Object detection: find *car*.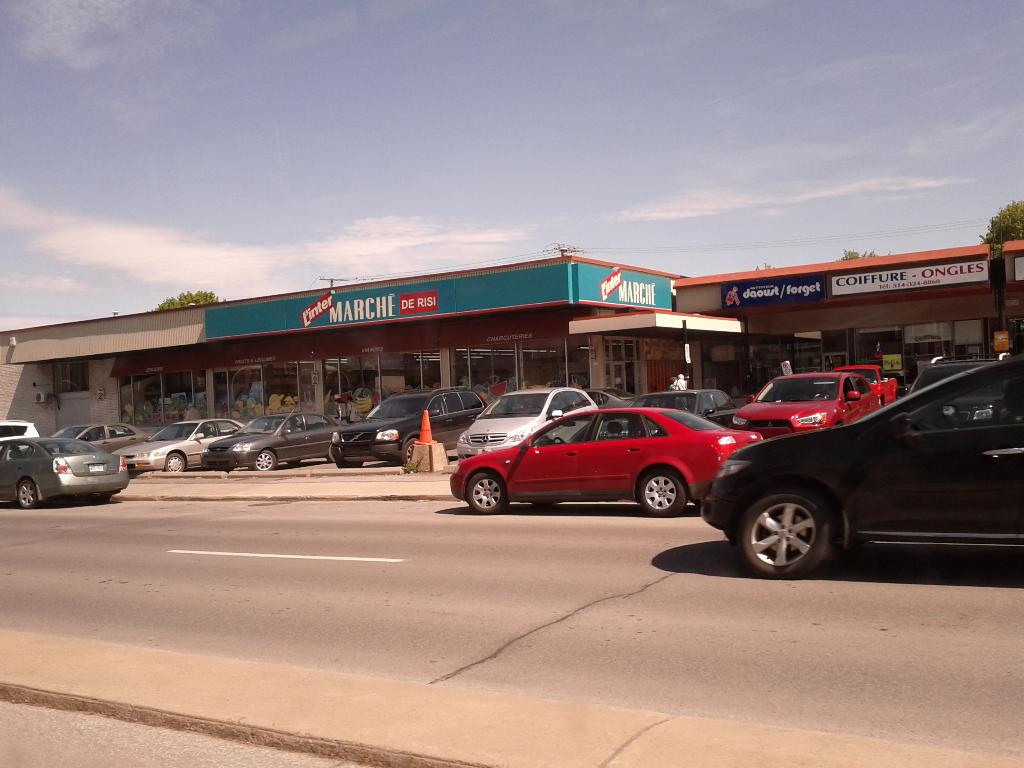
bbox=[700, 349, 1023, 585].
